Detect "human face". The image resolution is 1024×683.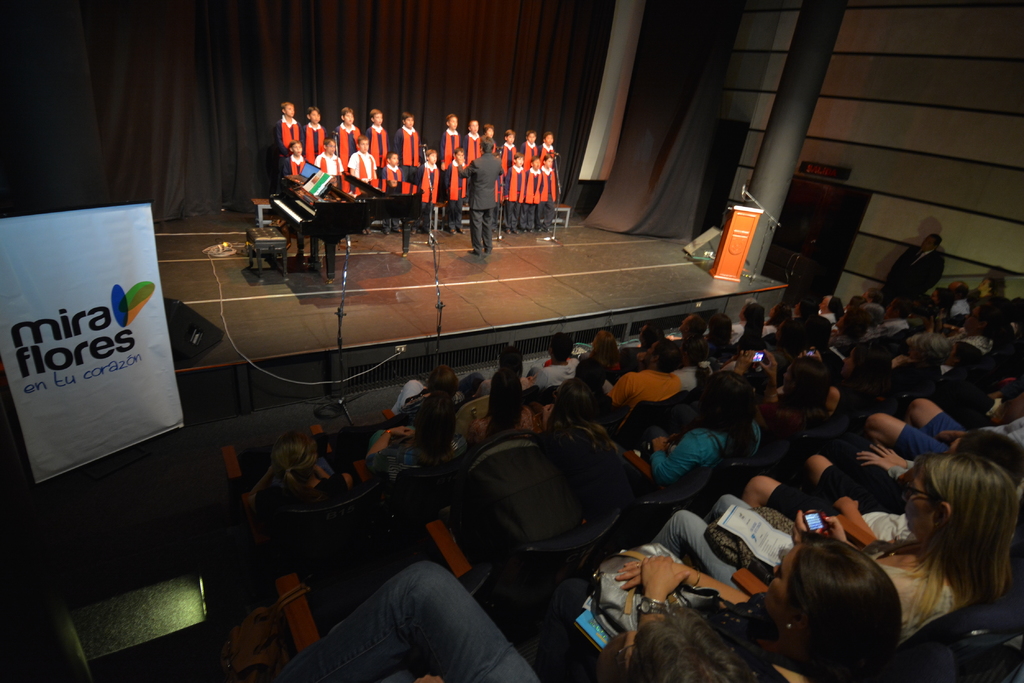
536:159:540:168.
